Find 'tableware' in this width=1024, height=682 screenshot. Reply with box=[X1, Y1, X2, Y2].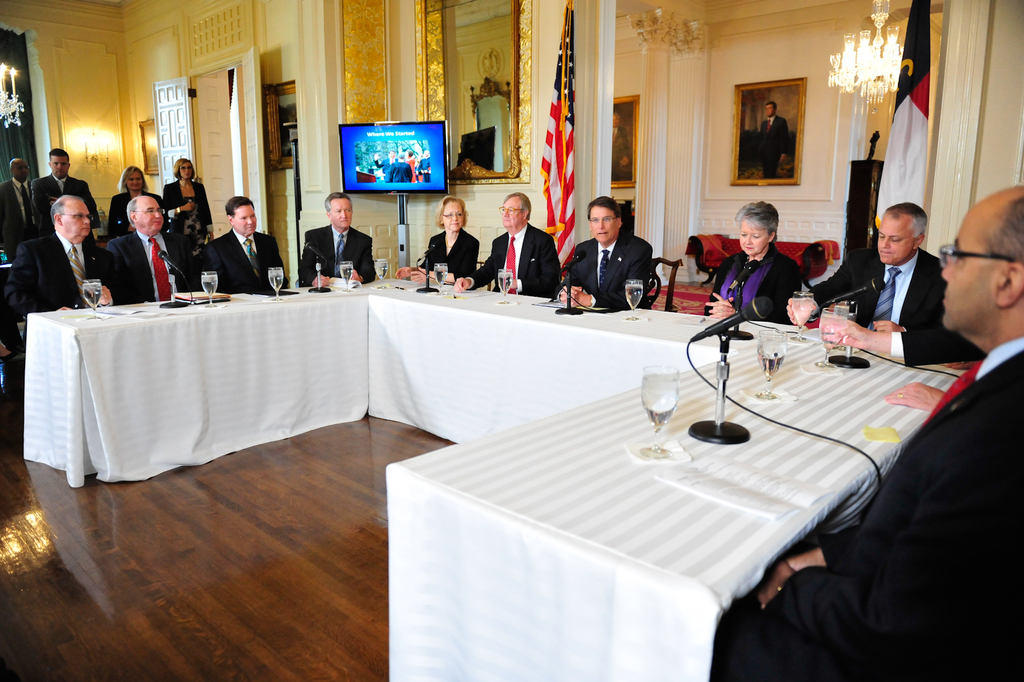
box=[790, 292, 816, 344].
